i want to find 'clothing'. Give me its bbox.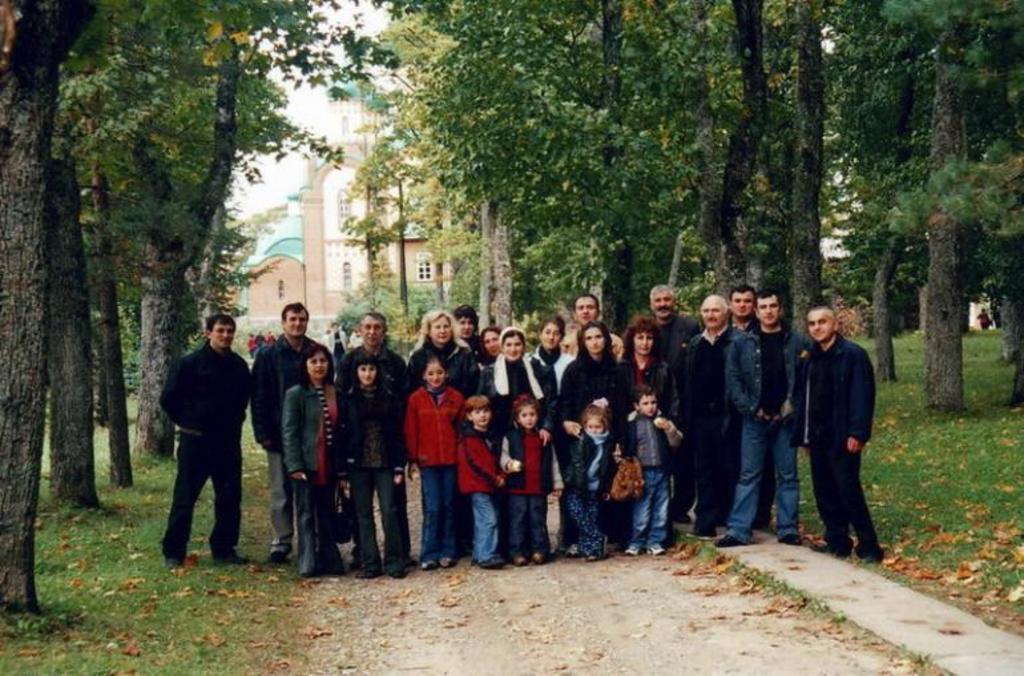
select_region(160, 343, 251, 556).
